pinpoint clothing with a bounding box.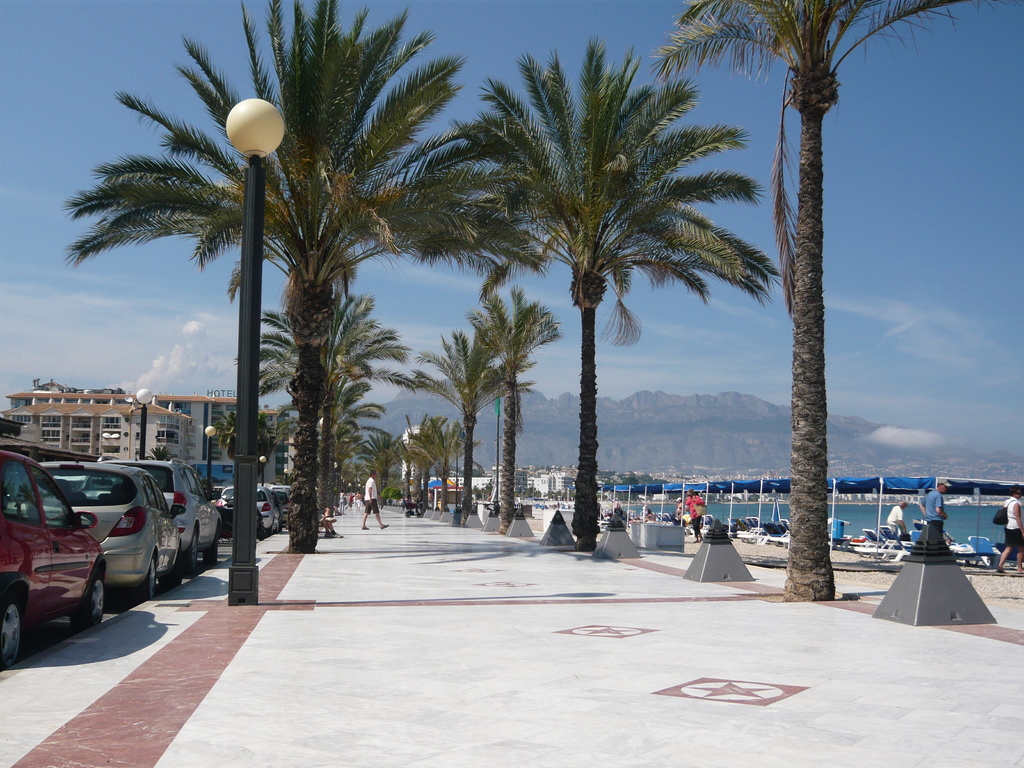
detection(364, 476, 385, 515).
